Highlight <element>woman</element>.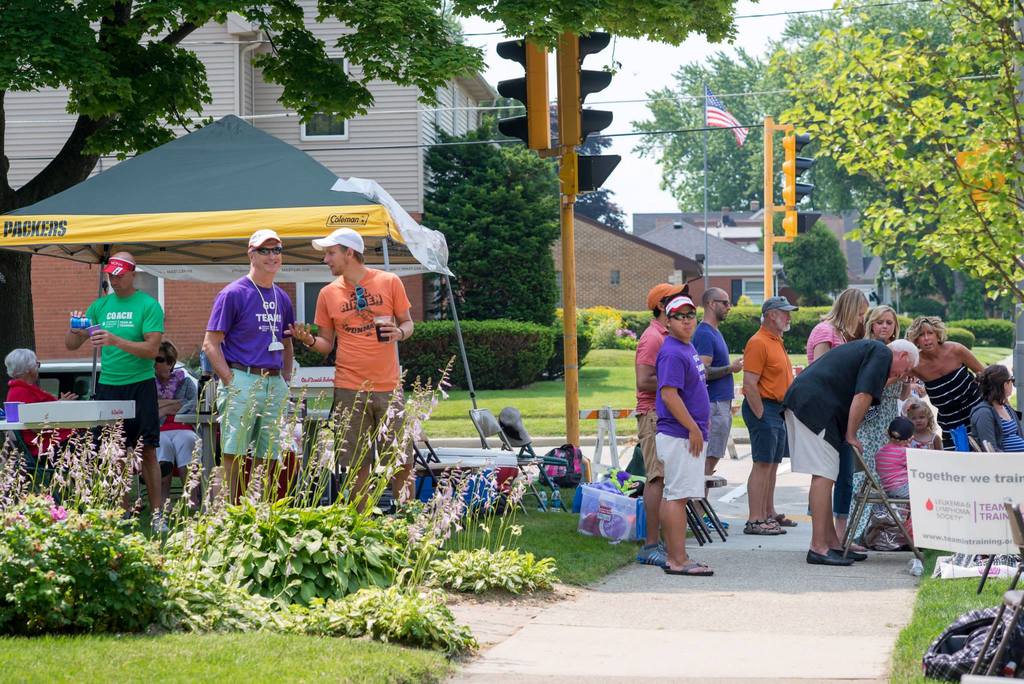
Highlighted region: BBox(852, 301, 911, 544).
